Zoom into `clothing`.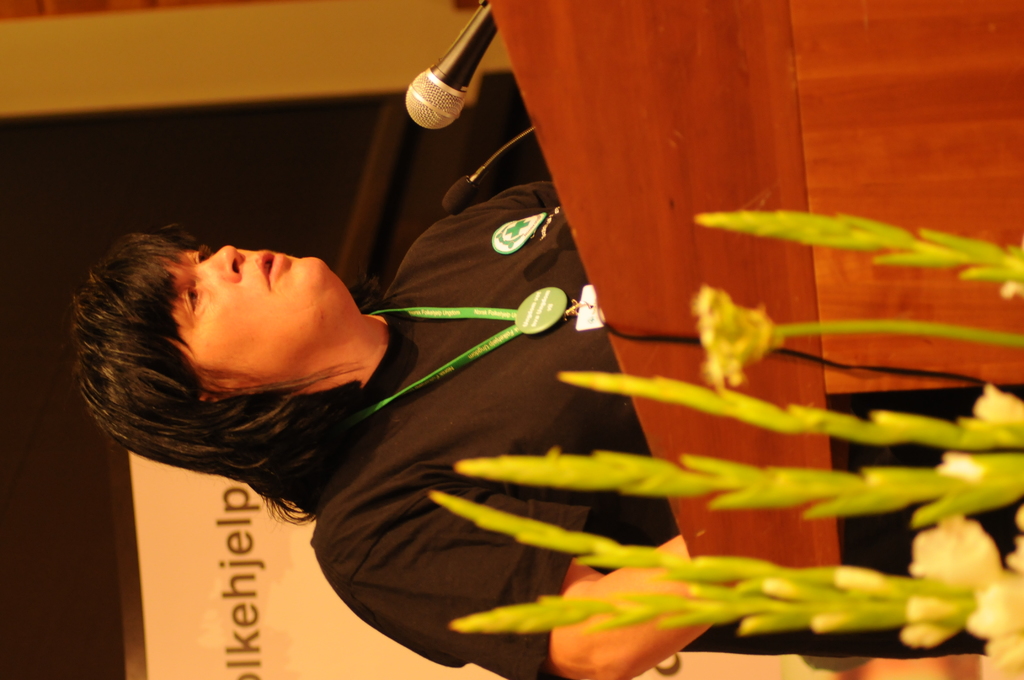
Zoom target: box(307, 177, 1023, 679).
